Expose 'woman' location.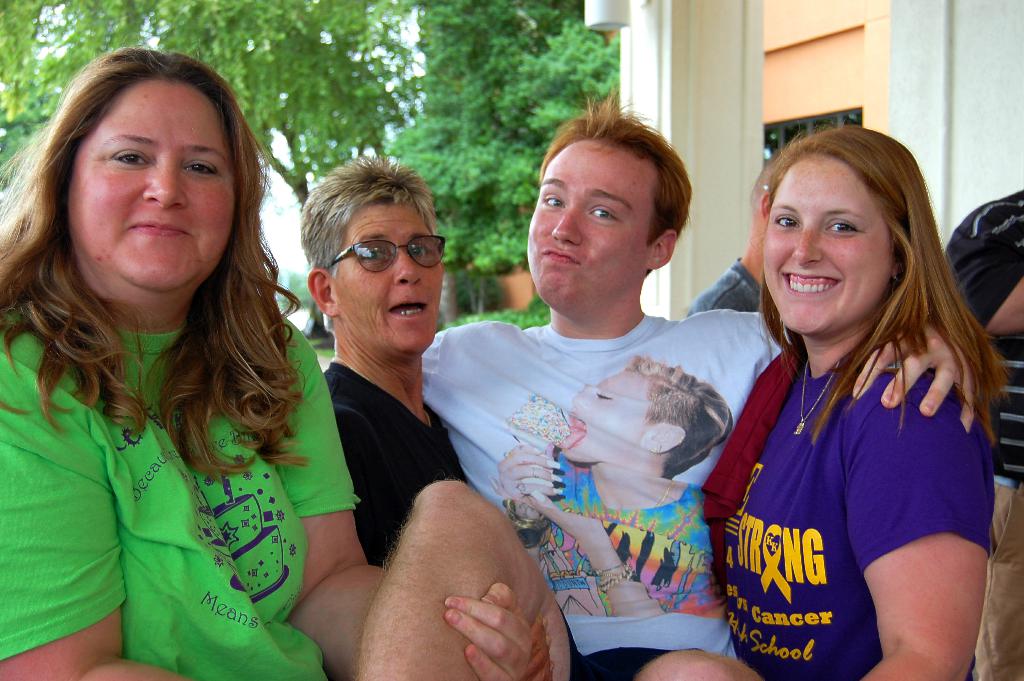
Exposed at locate(685, 119, 1020, 680).
